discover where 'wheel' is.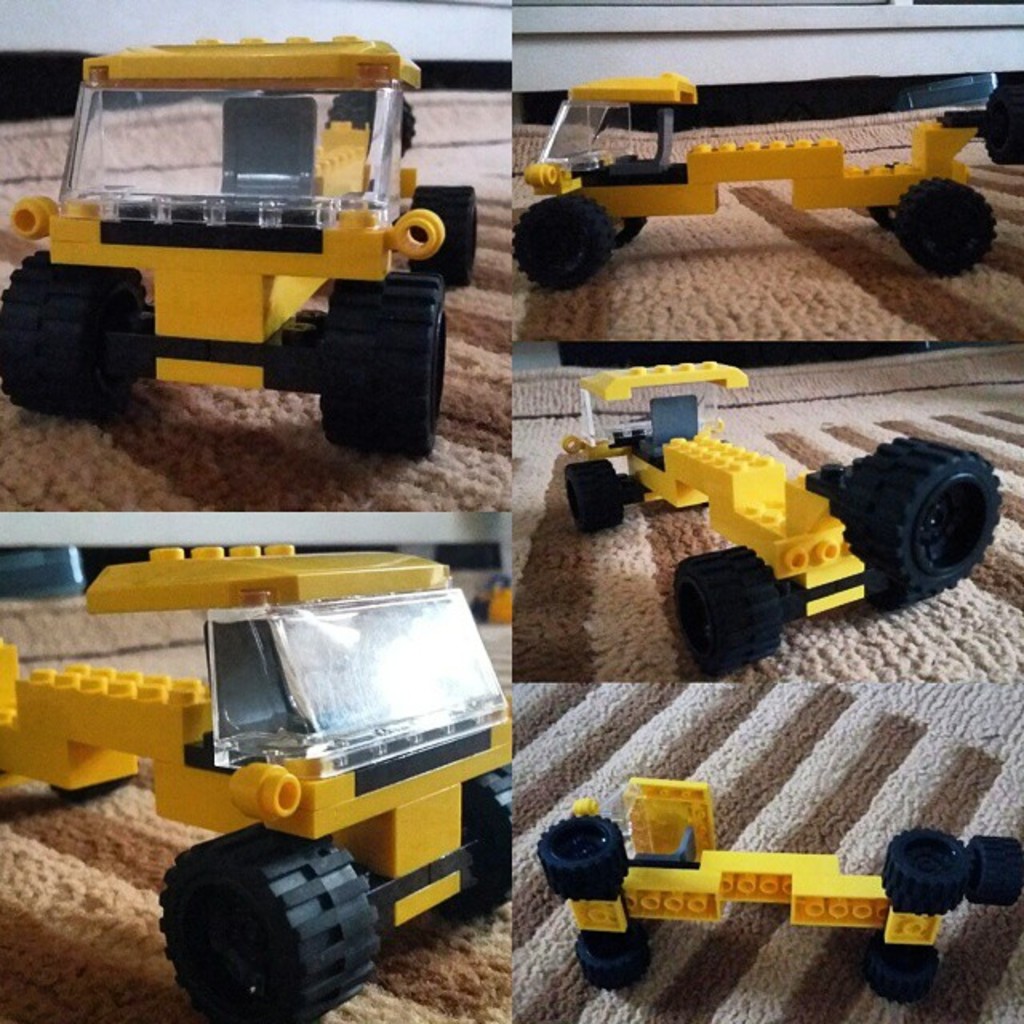
Discovered at bbox=[445, 779, 515, 910].
